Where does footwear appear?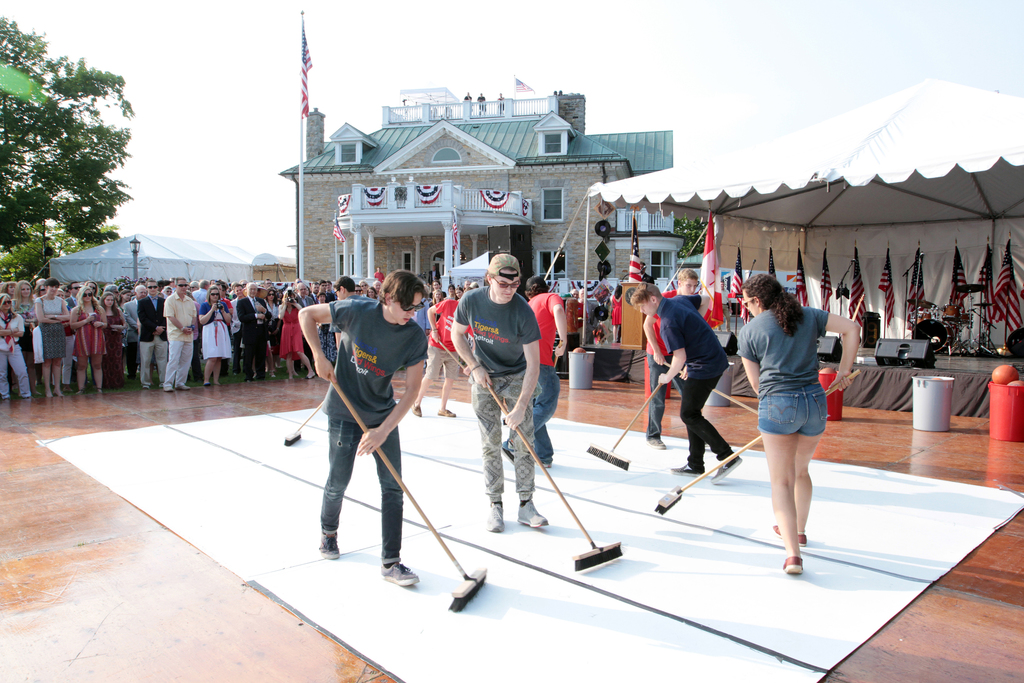
Appears at [left=514, top=497, right=544, bottom=529].
